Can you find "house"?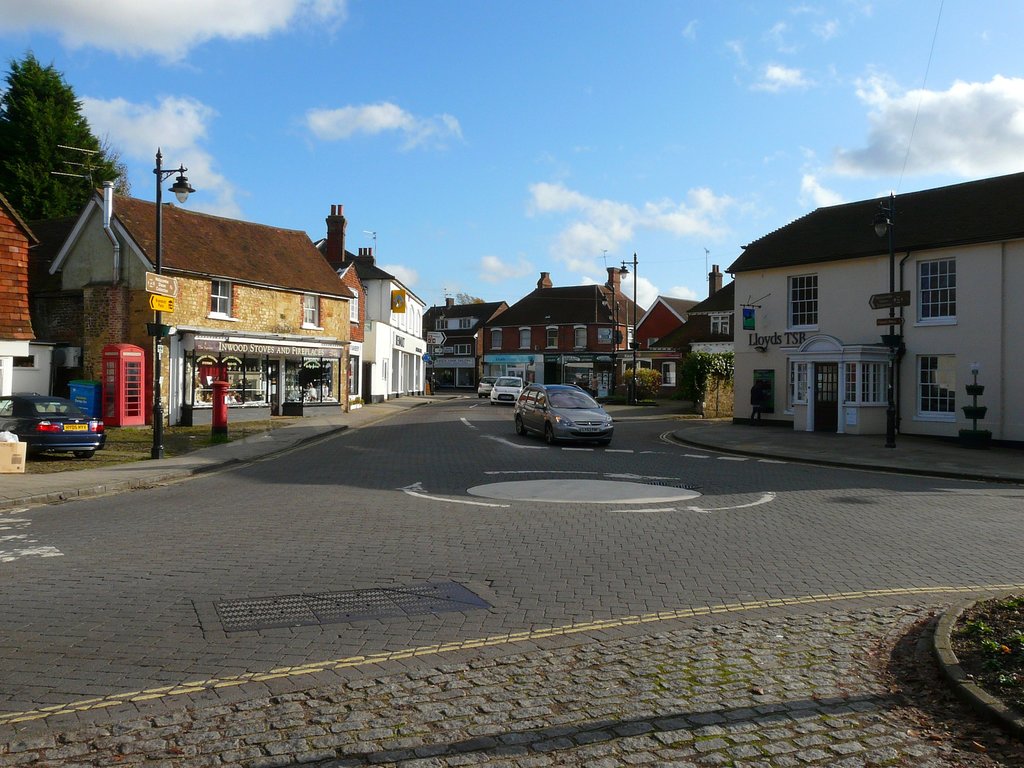
Yes, bounding box: locate(428, 304, 499, 391).
